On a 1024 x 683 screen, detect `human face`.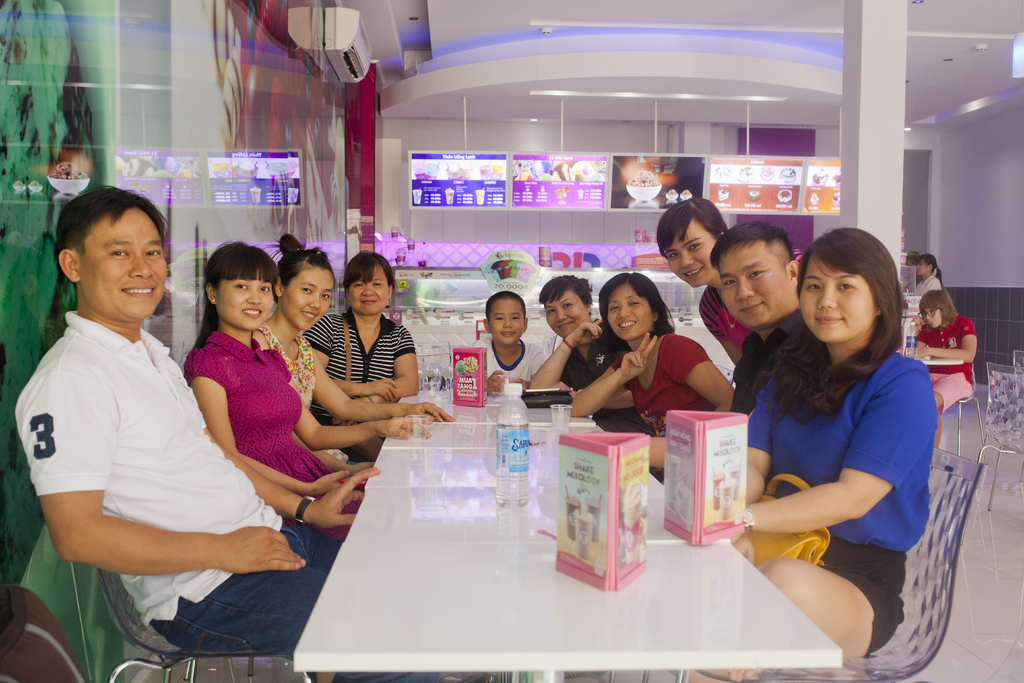
region(665, 220, 715, 286).
